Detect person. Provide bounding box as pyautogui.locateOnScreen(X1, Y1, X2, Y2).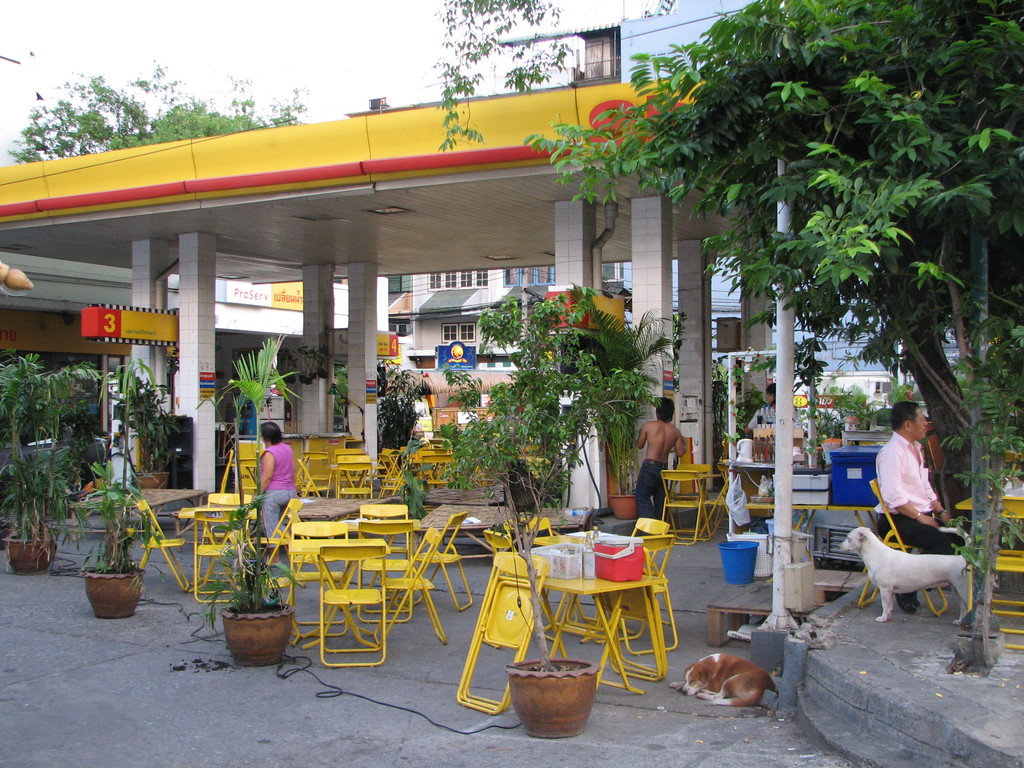
pyautogui.locateOnScreen(252, 422, 301, 557).
